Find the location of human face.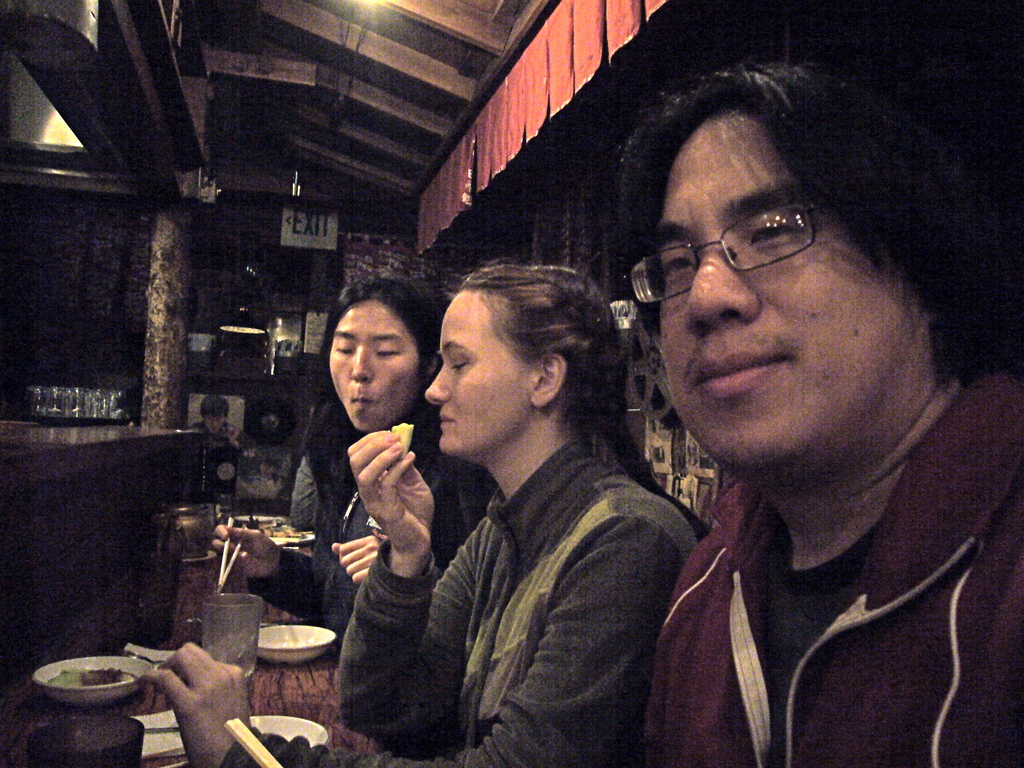
Location: x1=329, y1=296, x2=422, y2=432.
